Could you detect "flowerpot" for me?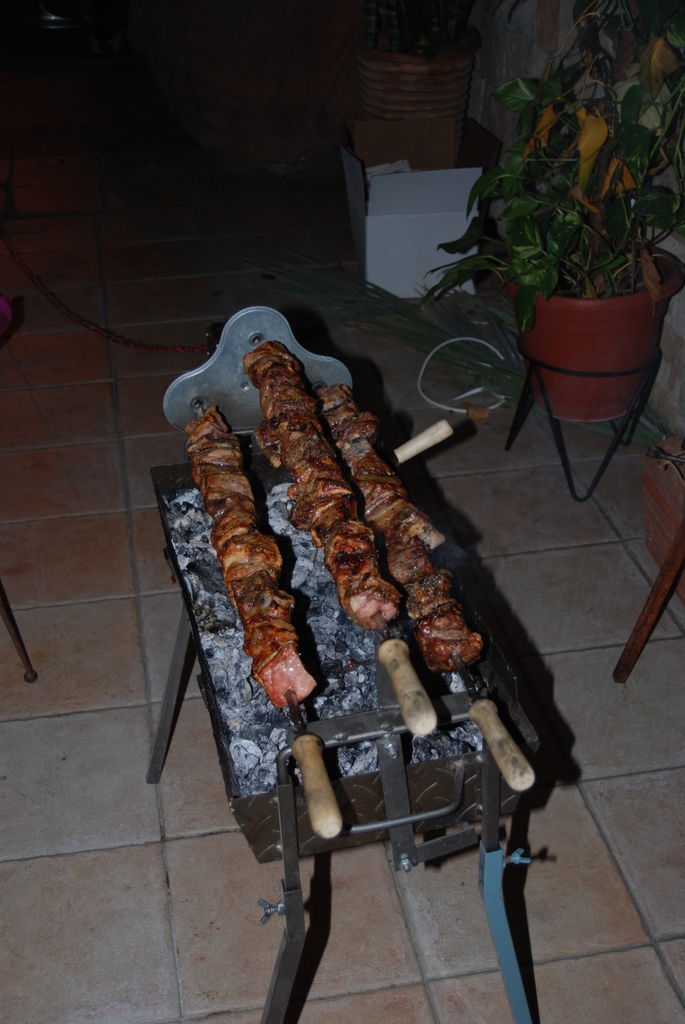
Detection result: <box>352,13,478,160</box>.
